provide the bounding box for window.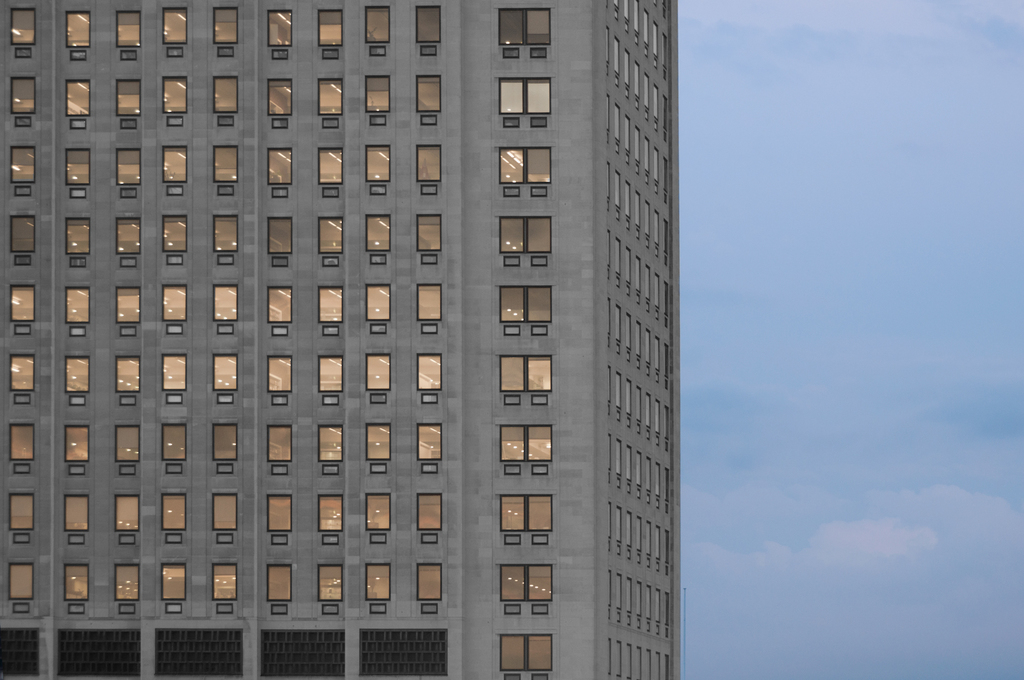
<region>269, 421, 294, 471</region>.
